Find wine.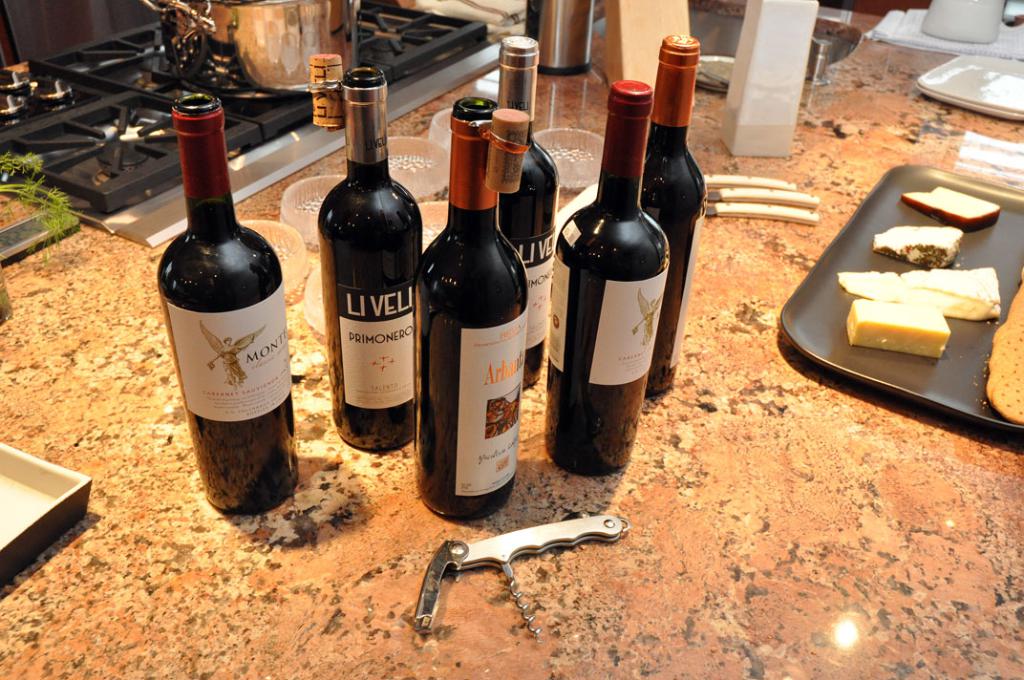
(left=640, top=34, right=710, bottom=402).
